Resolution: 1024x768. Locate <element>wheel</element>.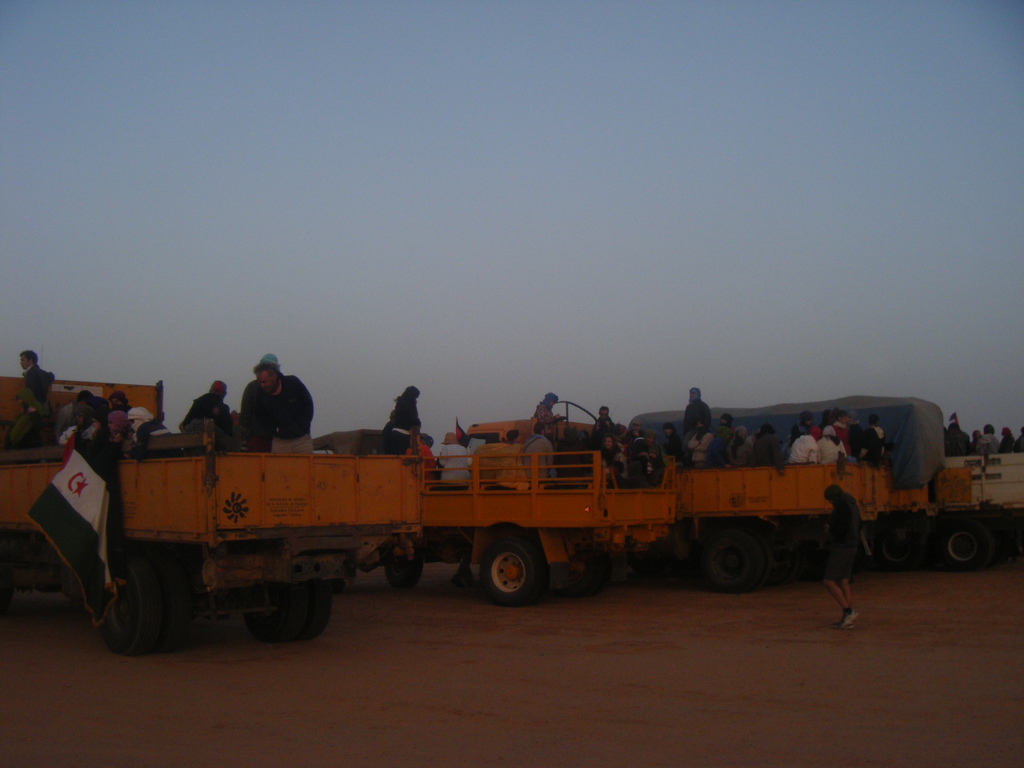
591, 550, 609, 590.
